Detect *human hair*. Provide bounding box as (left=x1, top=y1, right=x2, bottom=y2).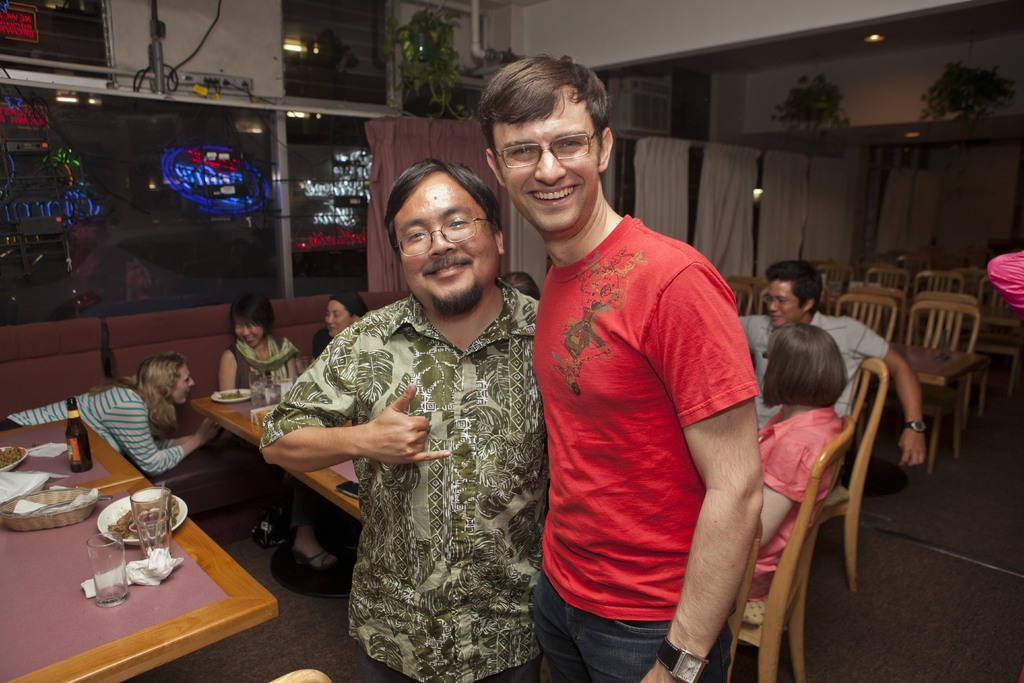
(left=505, top=267, right=538, bottom=299).
